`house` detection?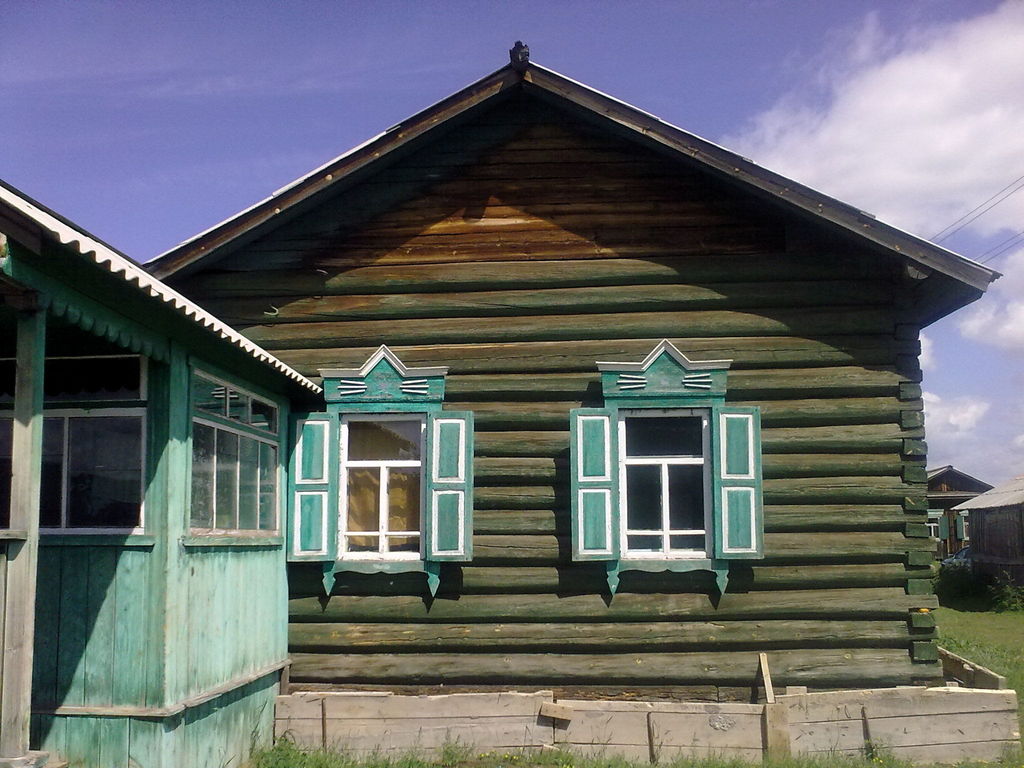
BBox(143, 47, 1007, 700)
